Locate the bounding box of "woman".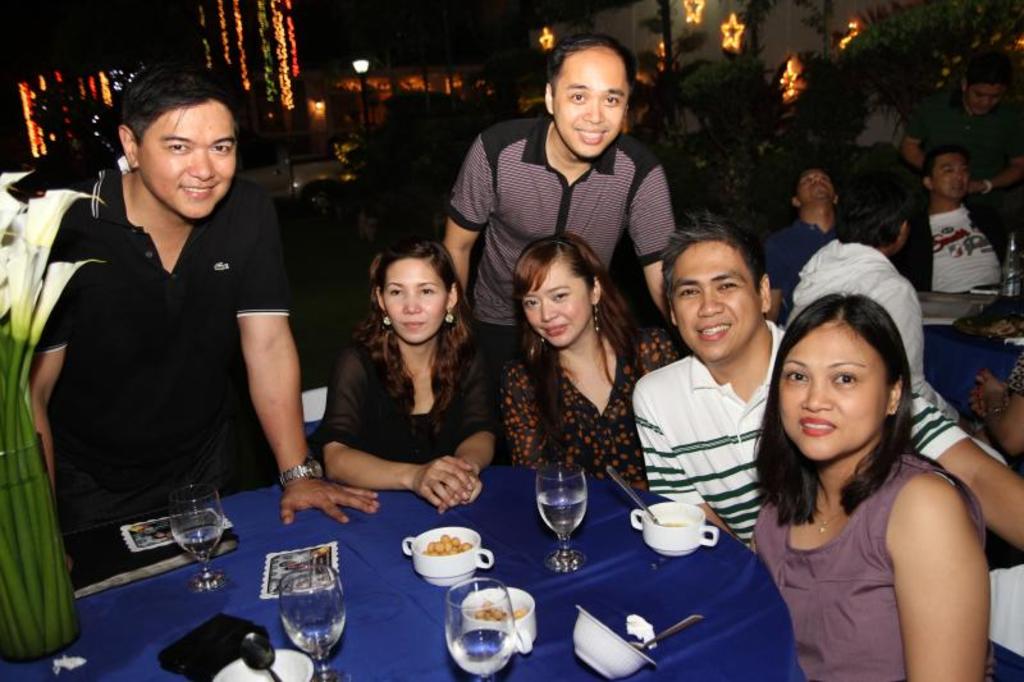
Bounding box: bbox=(506, 228, 682, 498).
